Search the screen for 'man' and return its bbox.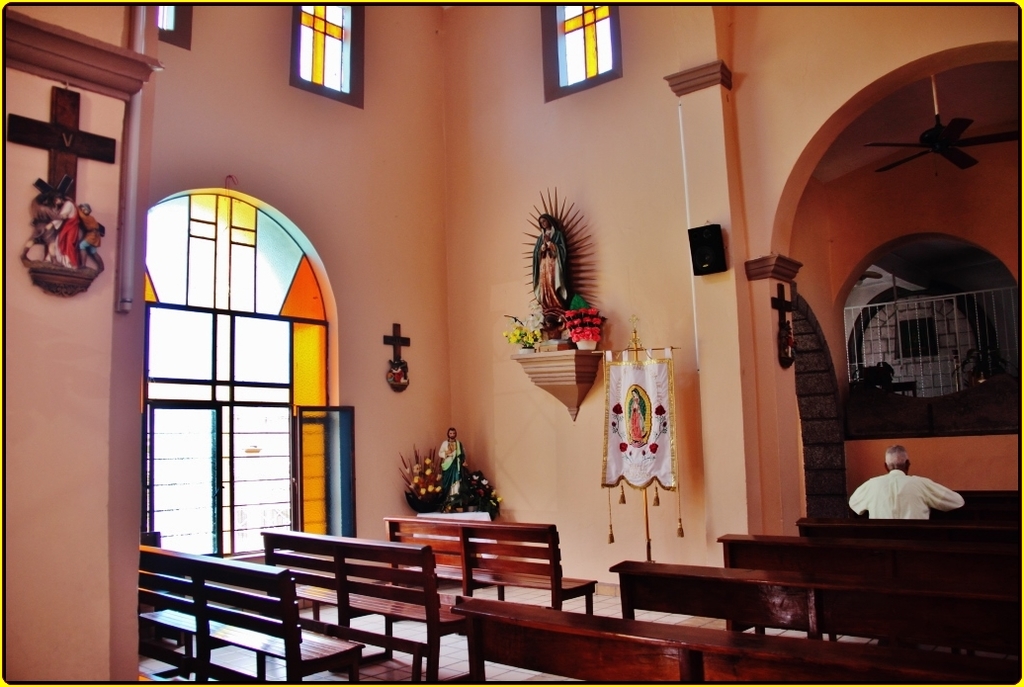
Found: pyautogui.locateOnScreen(853, 448, 965, 541).
